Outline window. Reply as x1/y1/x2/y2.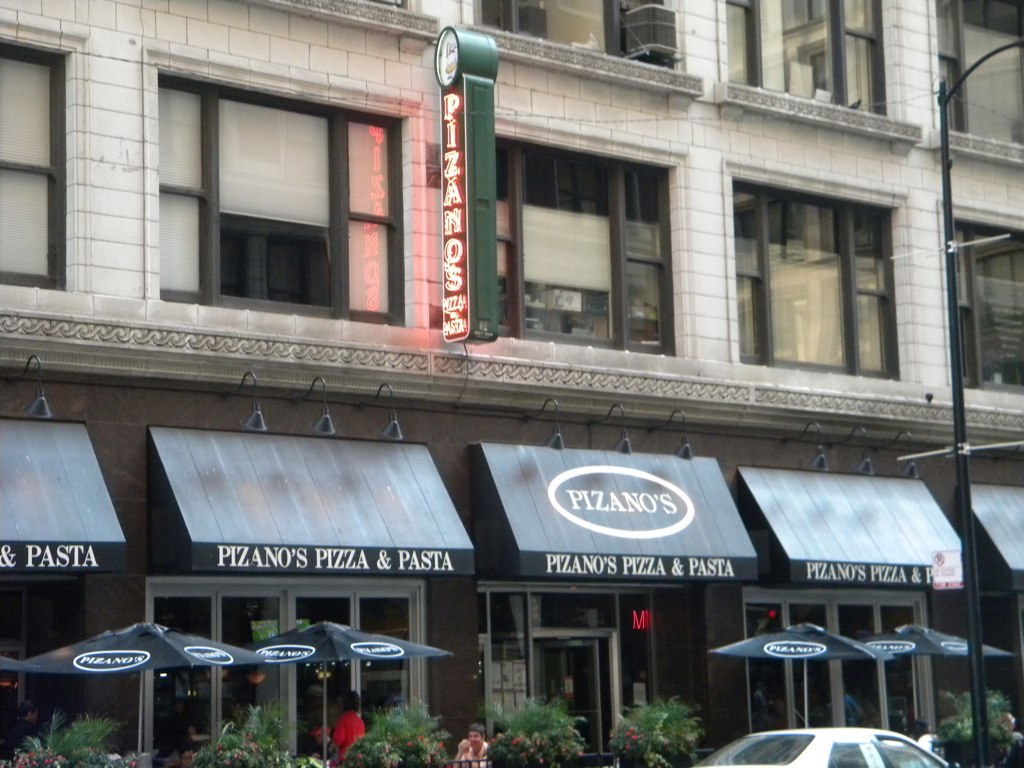
928/0/1023/157.
